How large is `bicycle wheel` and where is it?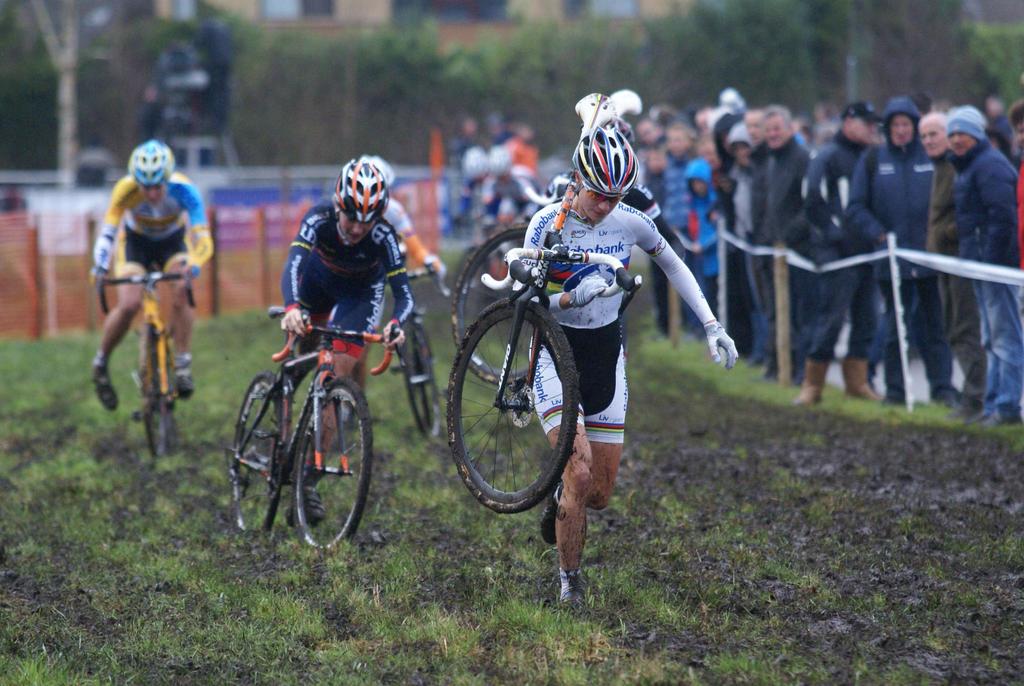
Bounding box: box(225, 368, 285, 538).
